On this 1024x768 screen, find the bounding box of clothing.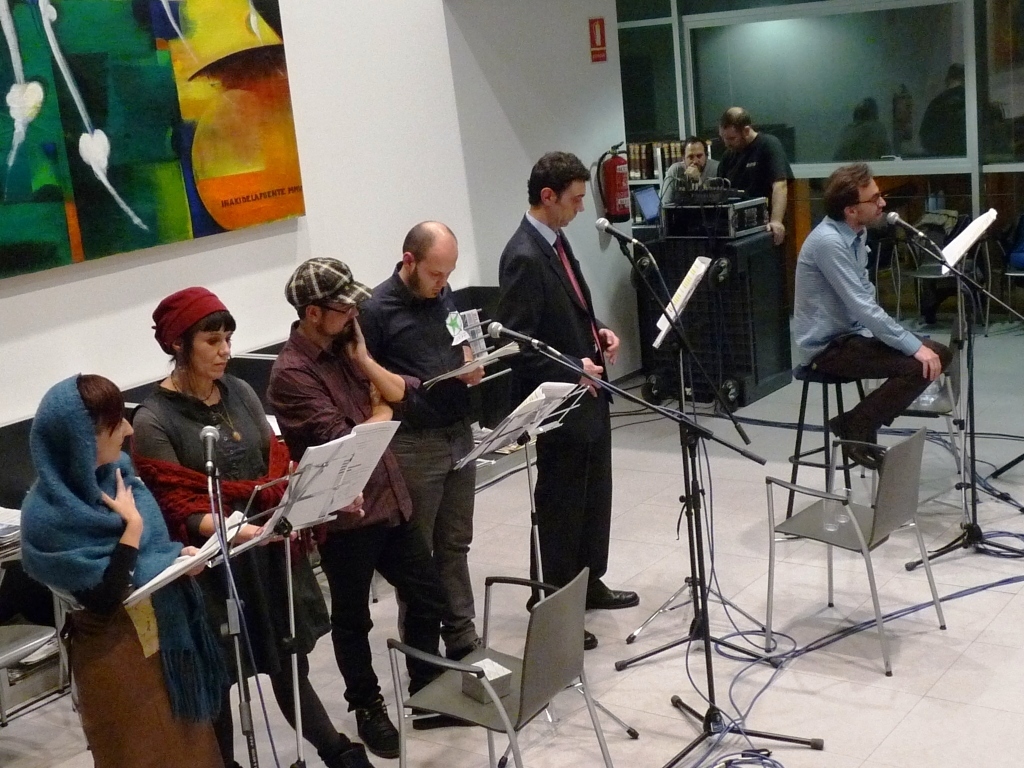
Bounding box: BBox(794, 211, 955, 449).
